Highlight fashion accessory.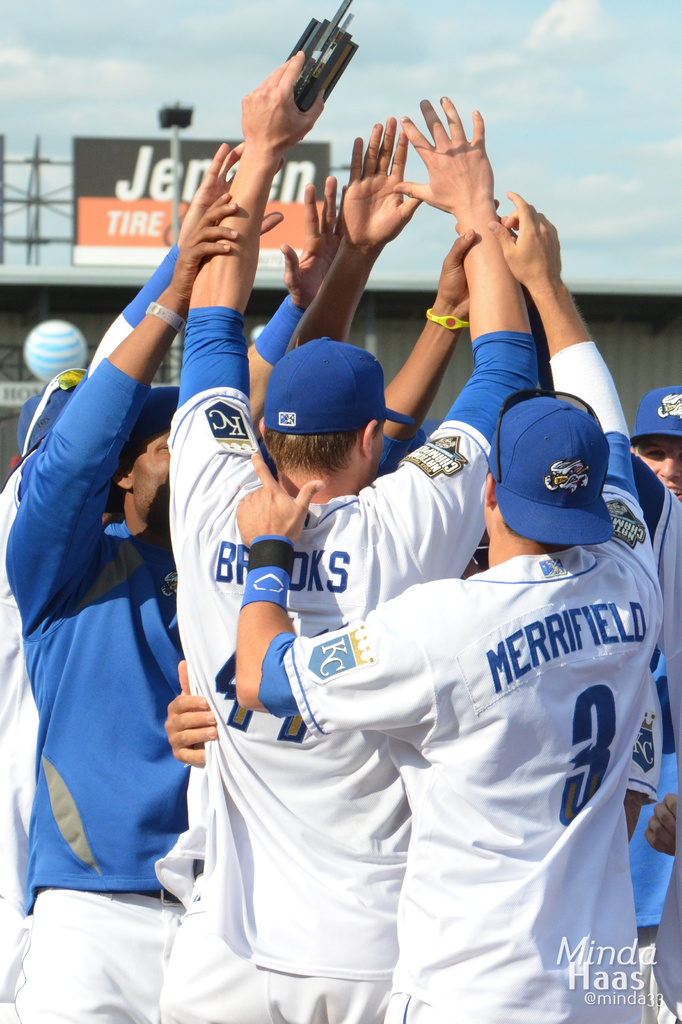
Highlighted region: <box>630,385,681,442</box>.
